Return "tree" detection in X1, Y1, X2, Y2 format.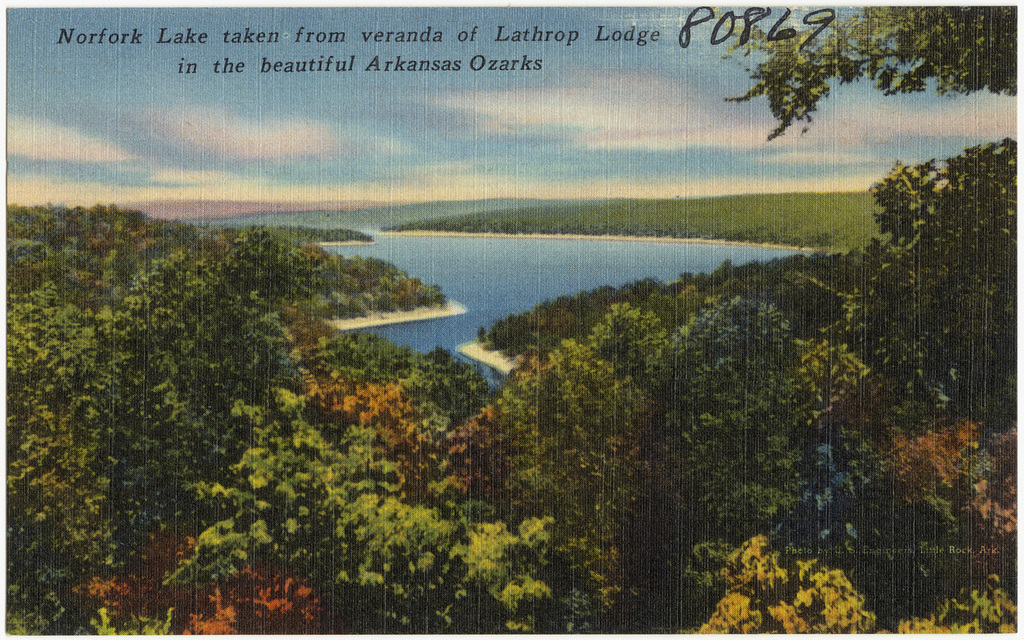
731, 9, 1007, 156.
